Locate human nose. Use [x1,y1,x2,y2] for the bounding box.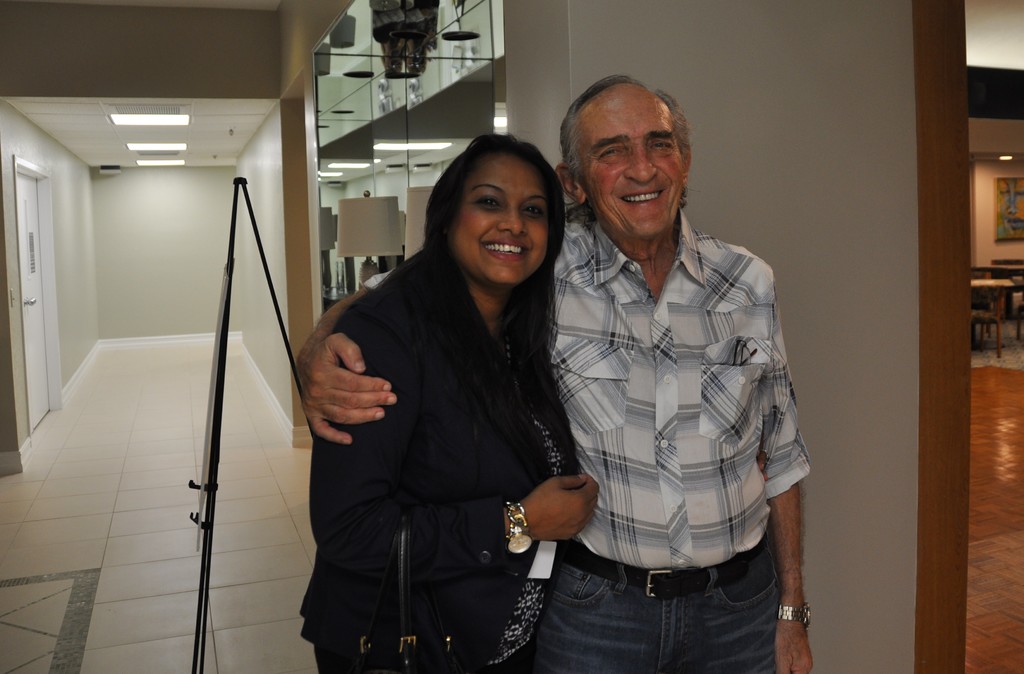
[624,143,659,184].
